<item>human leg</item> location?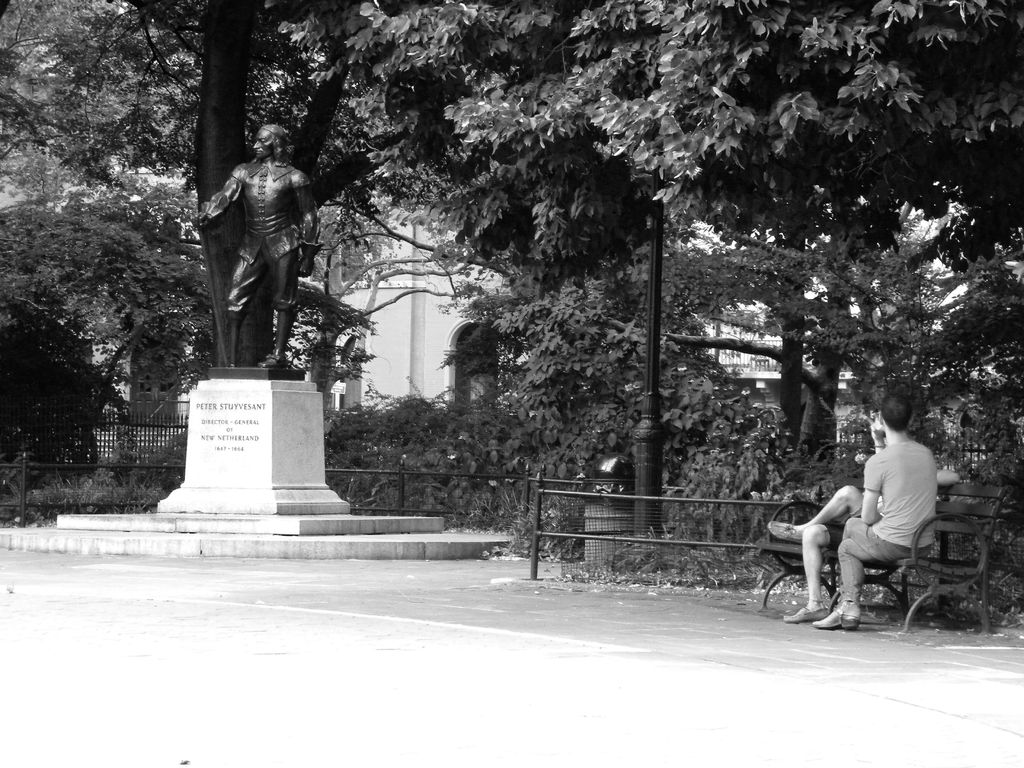
849:515:898:558
